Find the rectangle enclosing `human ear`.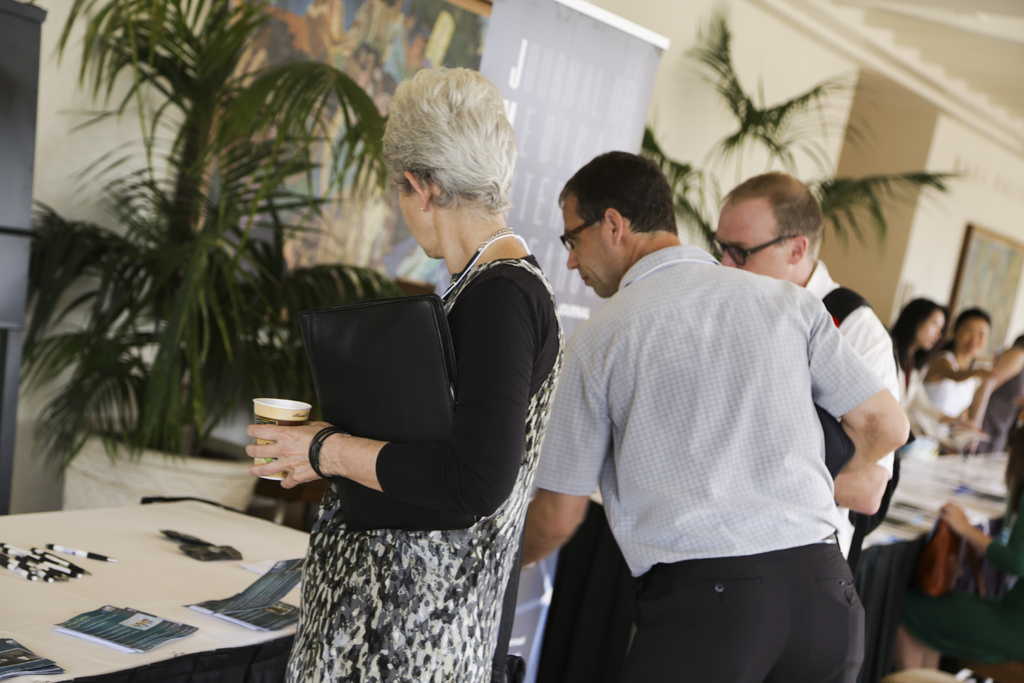
[left=604, top=208, right=625, bottom=245].
